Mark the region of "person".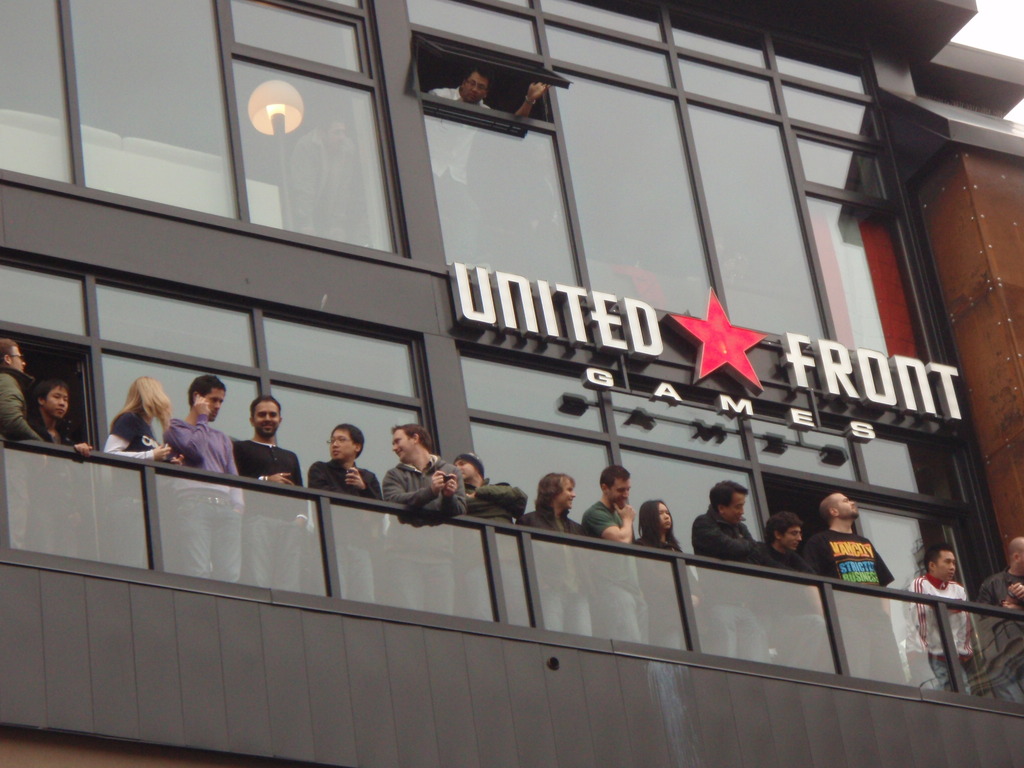
Region: <box>29,375,94,457</box>.
